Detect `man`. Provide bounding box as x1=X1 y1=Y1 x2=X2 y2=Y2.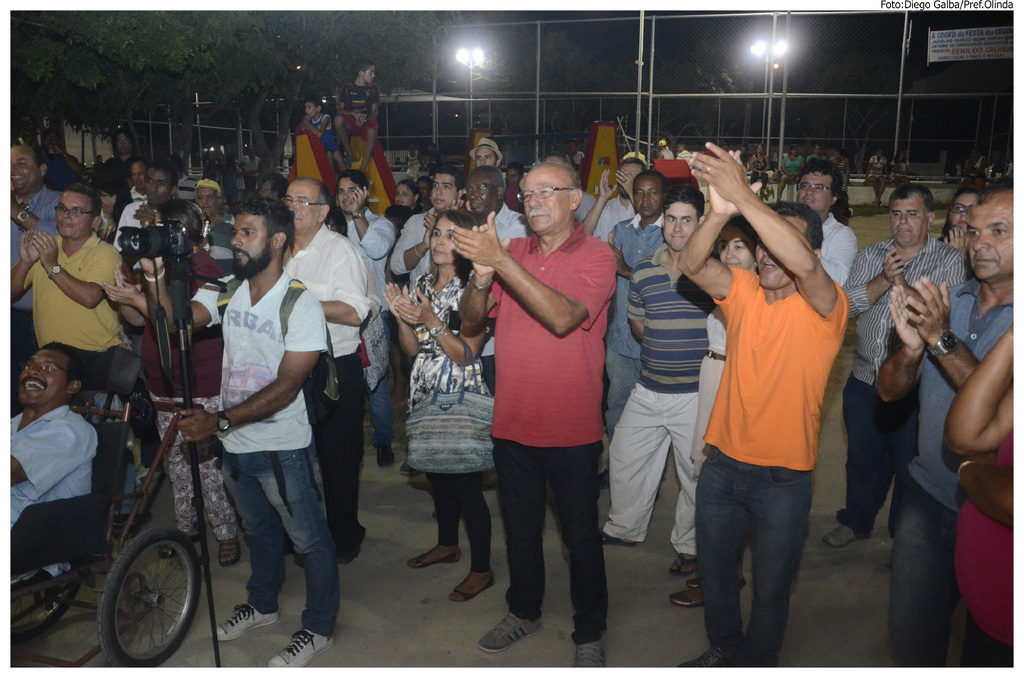
x1=537 y1=149 x2=597 y2=223.
